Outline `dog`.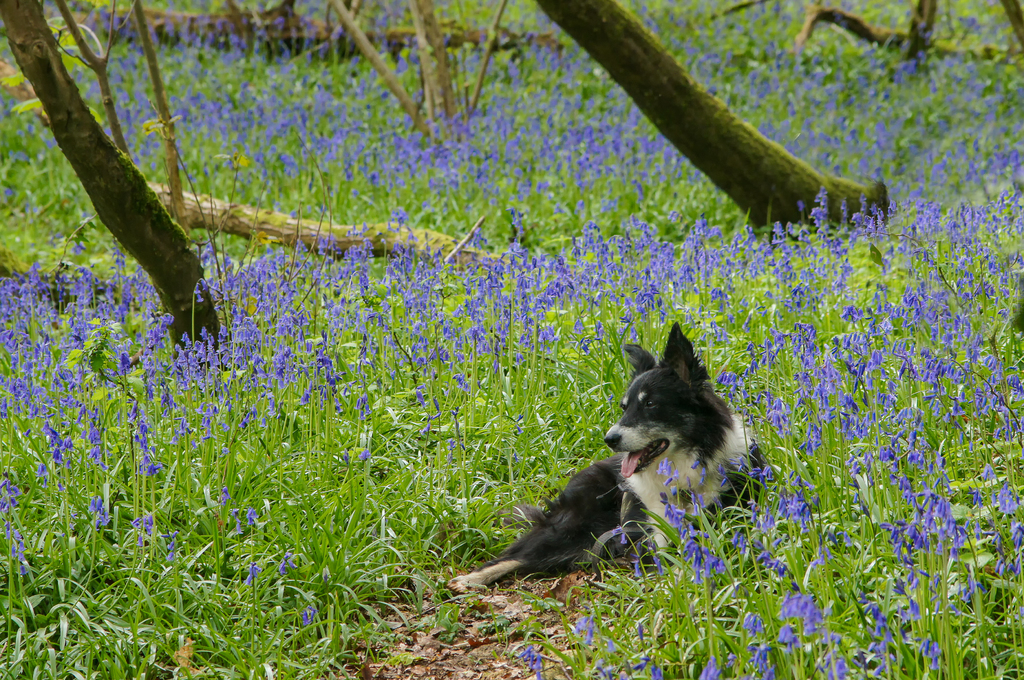
Outline: pyautogui.locateOnScreen(442, 320, 762, 596).
